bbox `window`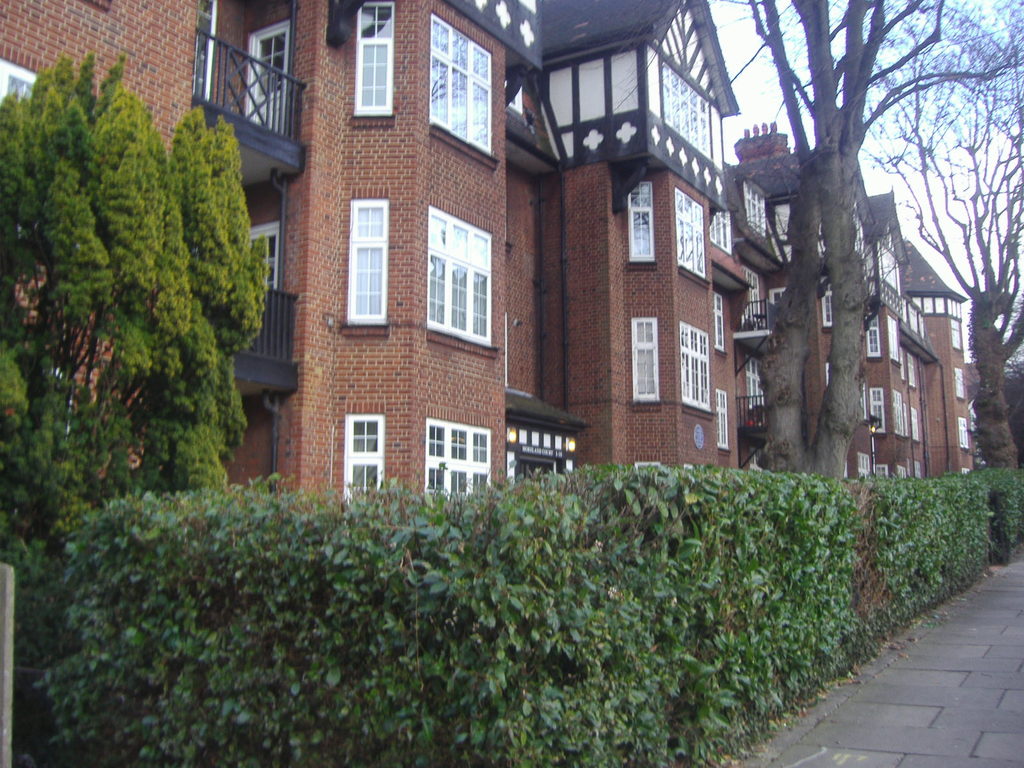
l=423, t=417, r=492, b=495
